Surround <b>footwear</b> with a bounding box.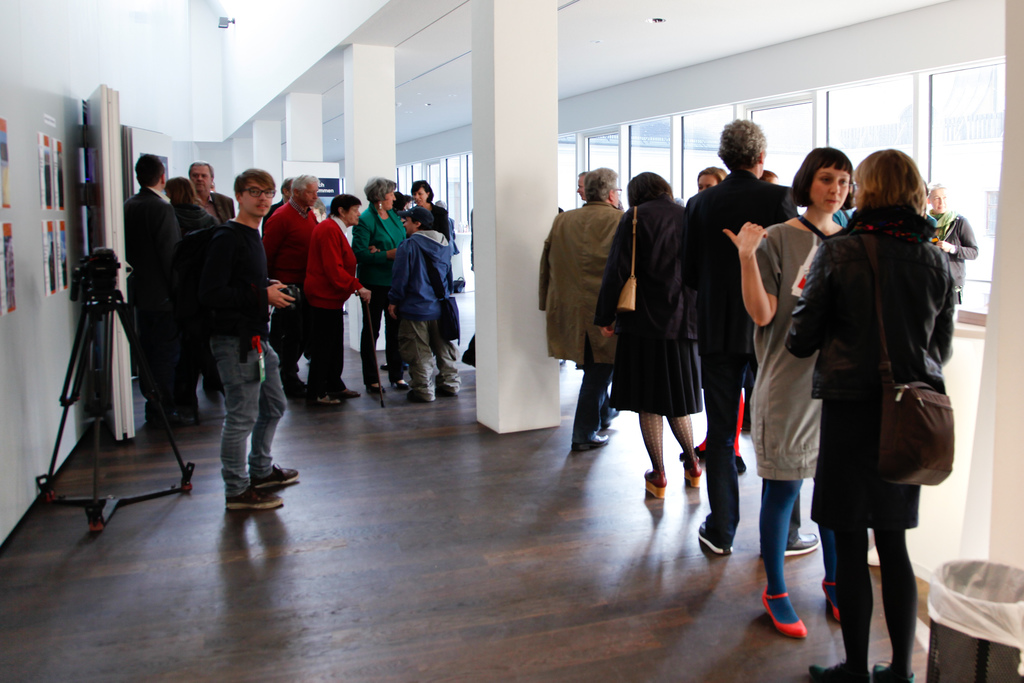
[x1=644, y1=467, x2=664, y2=498].
